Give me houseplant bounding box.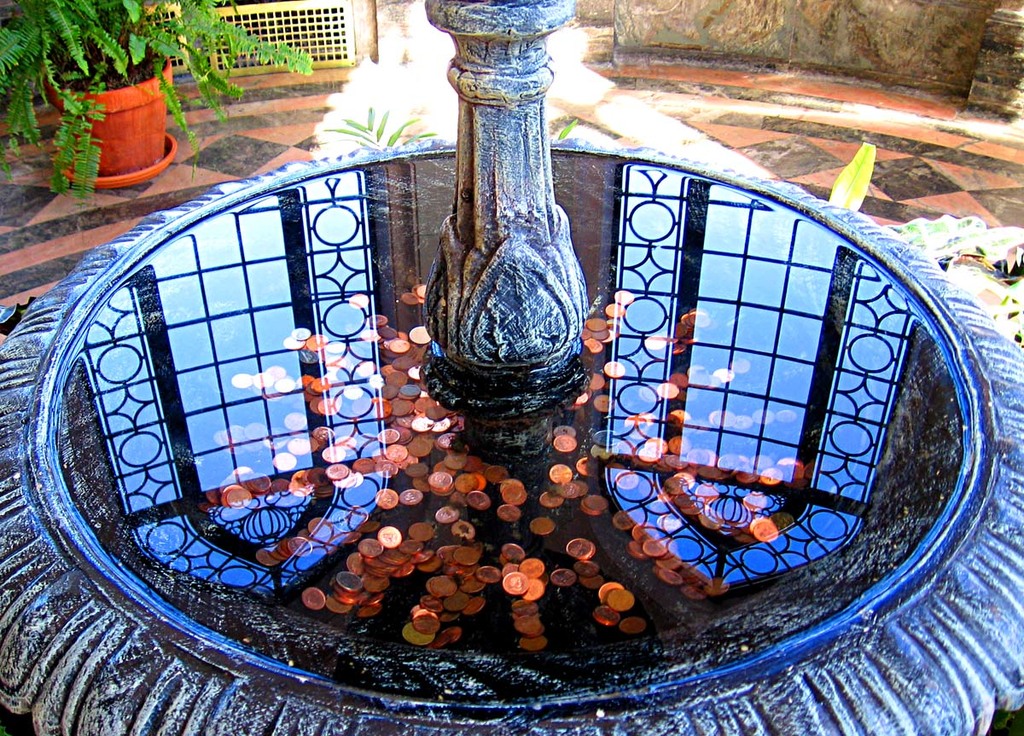
Rect(0, 0, 296, 205).
